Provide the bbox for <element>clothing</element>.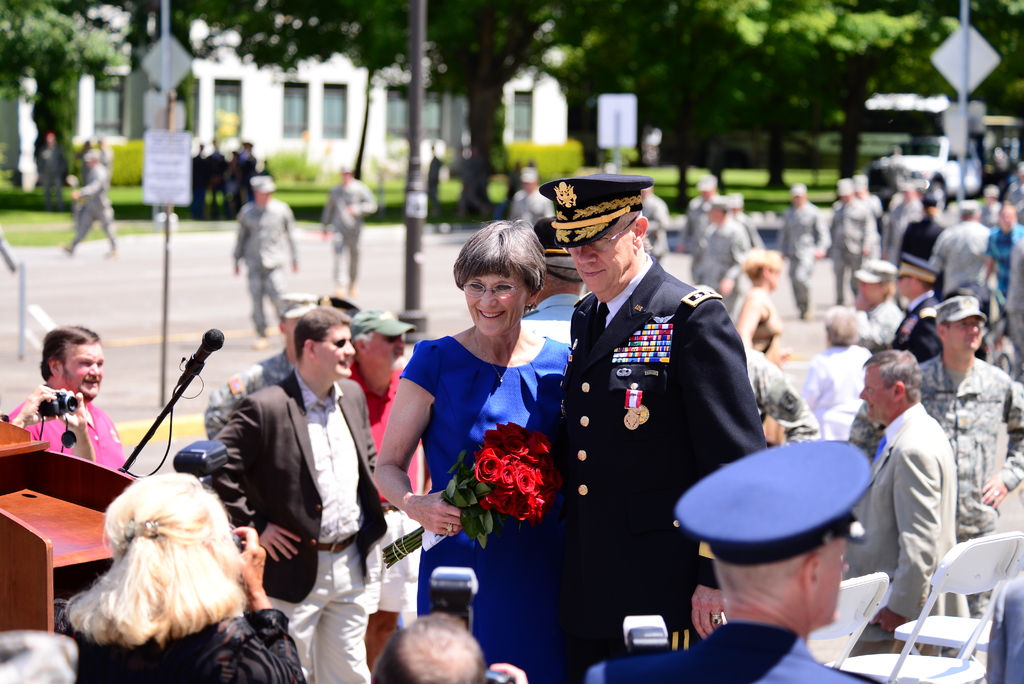
(847,348,1023,619).
